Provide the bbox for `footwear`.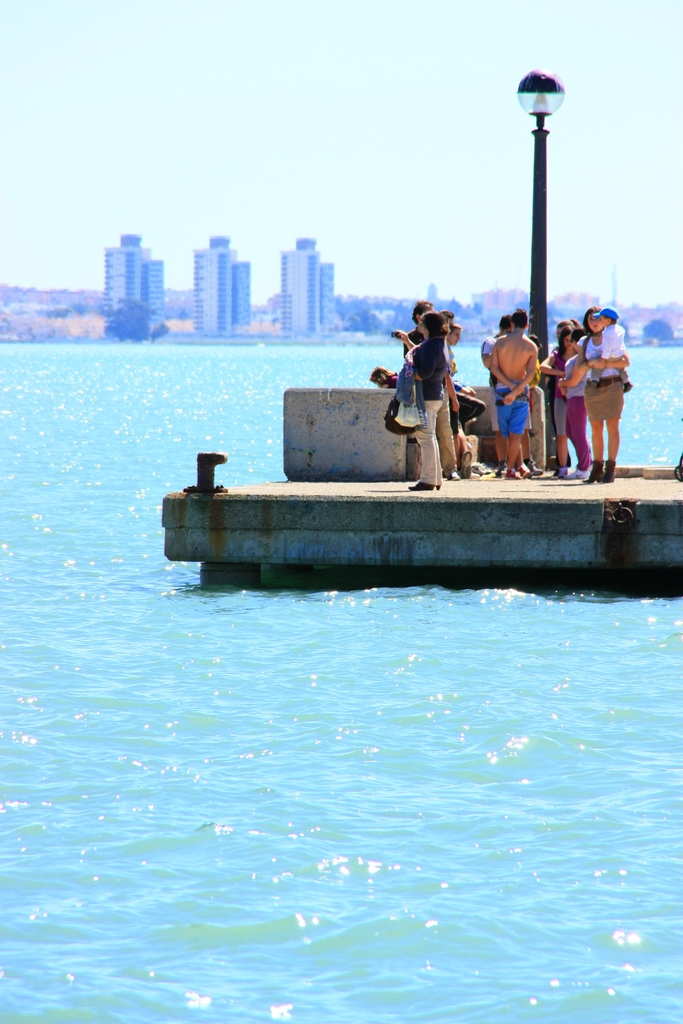
Rect(409, 476, 438, 488).
